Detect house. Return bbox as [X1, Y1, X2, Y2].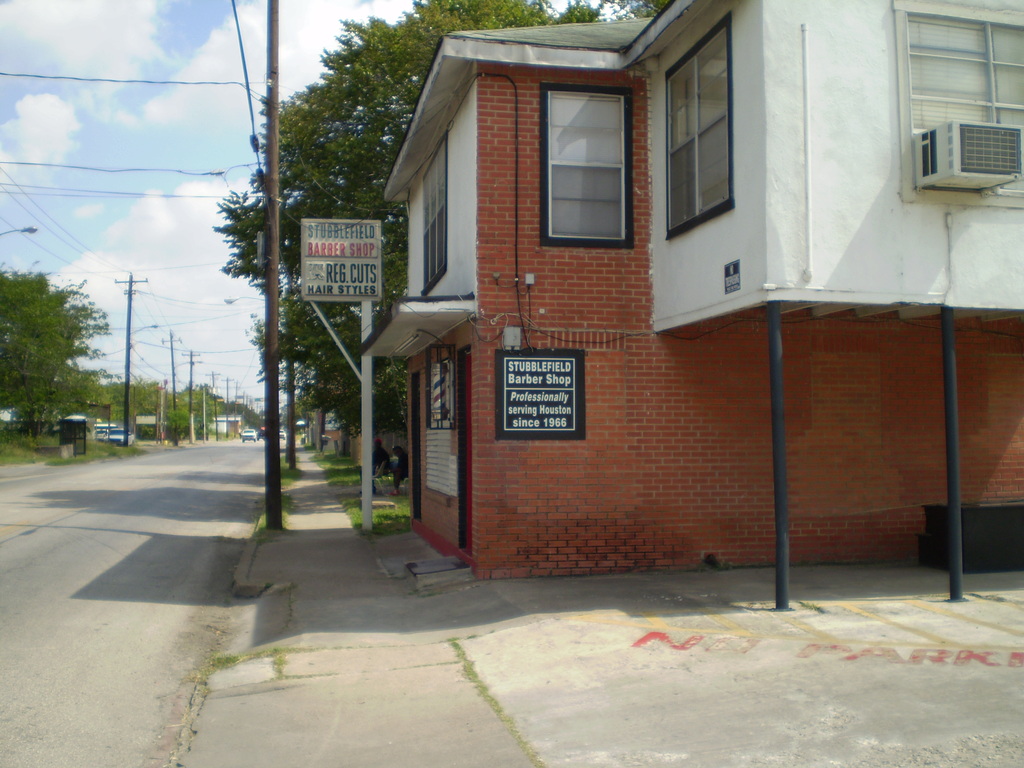
[703, 18, 1022, 565].
